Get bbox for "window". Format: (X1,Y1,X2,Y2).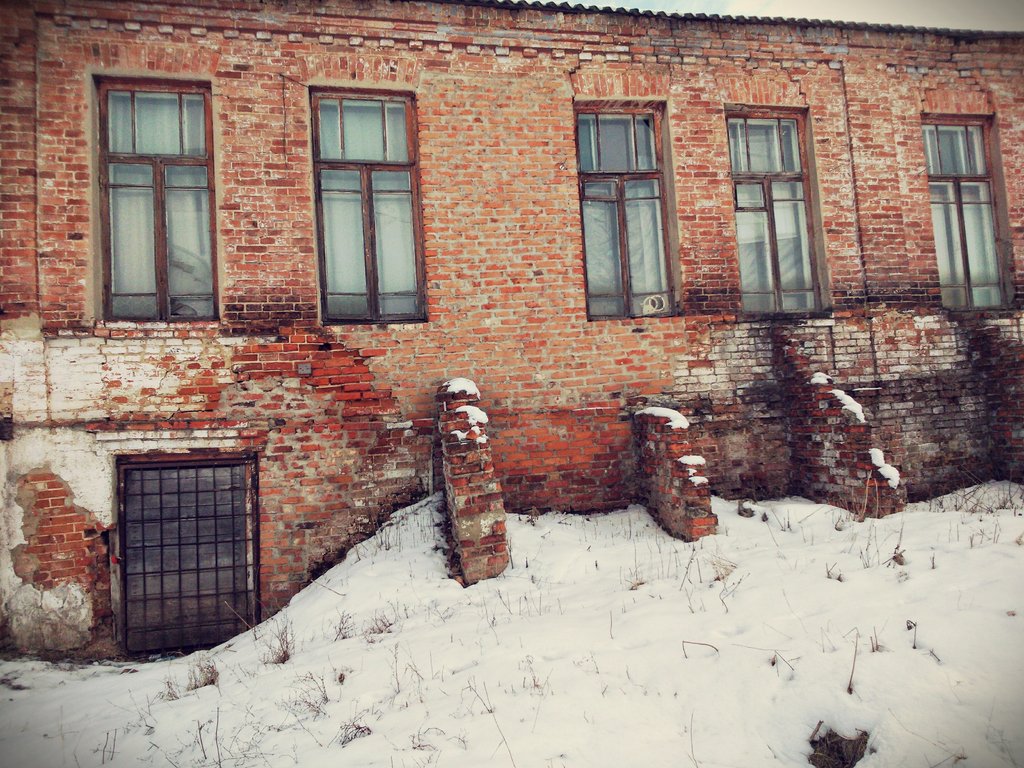
(722,102,833,315).
